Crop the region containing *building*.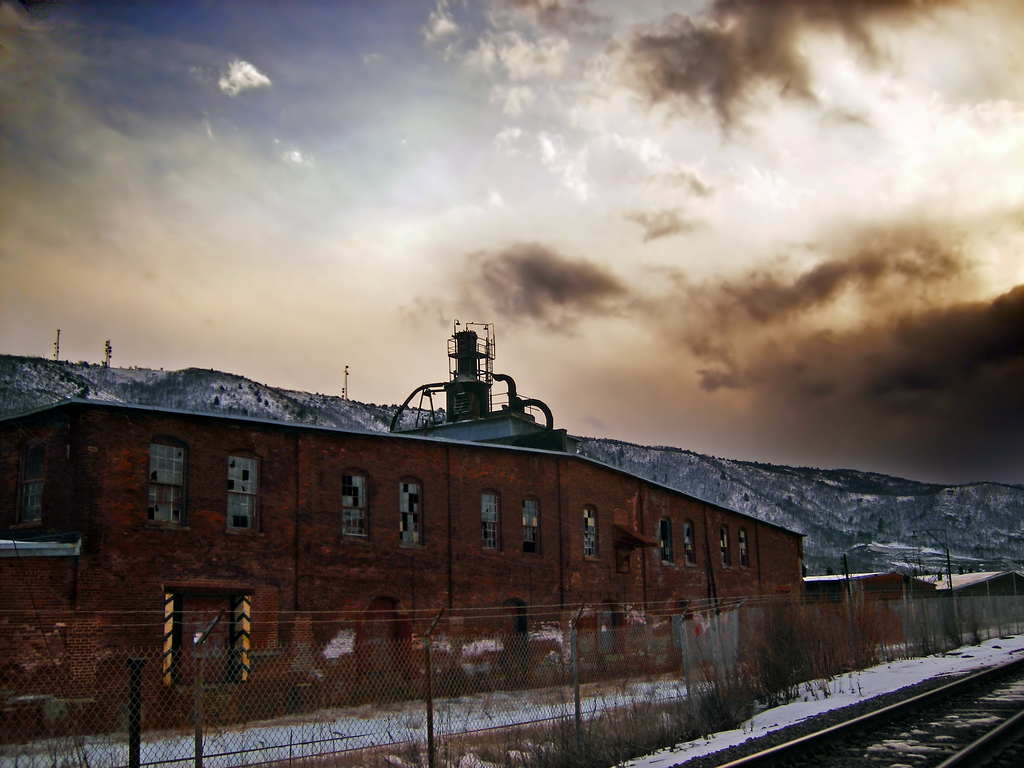
Crop region: rect(929, 573, 1023, 634).
